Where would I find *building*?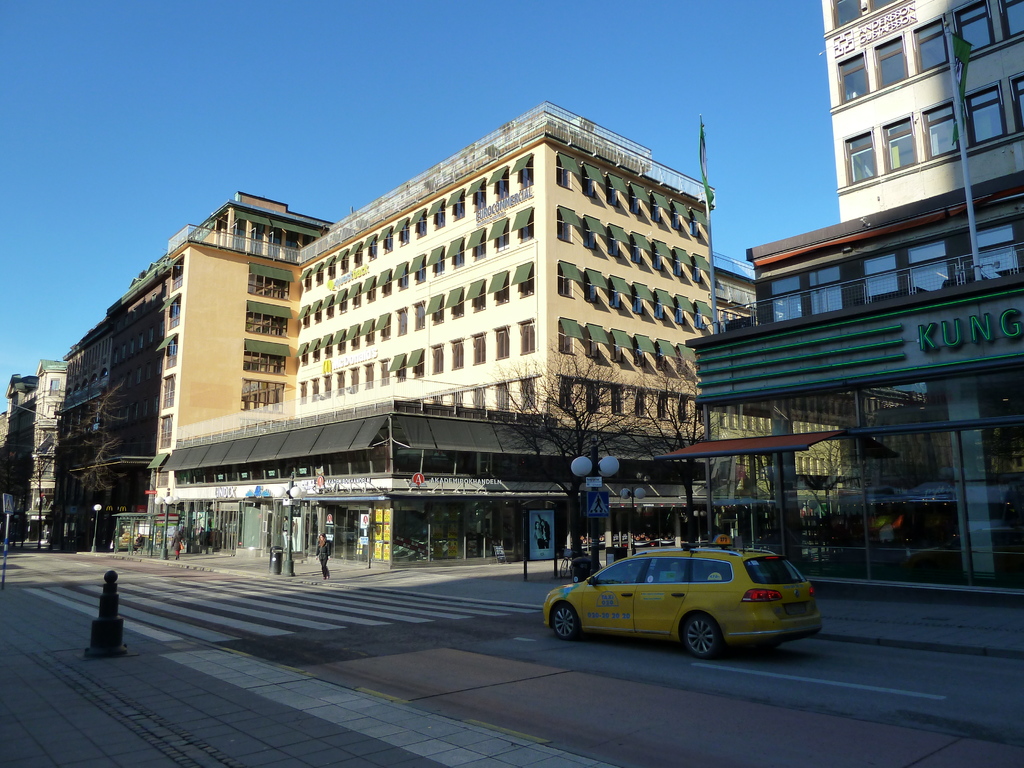
At <region>54, 192, 334, 547</region>.
